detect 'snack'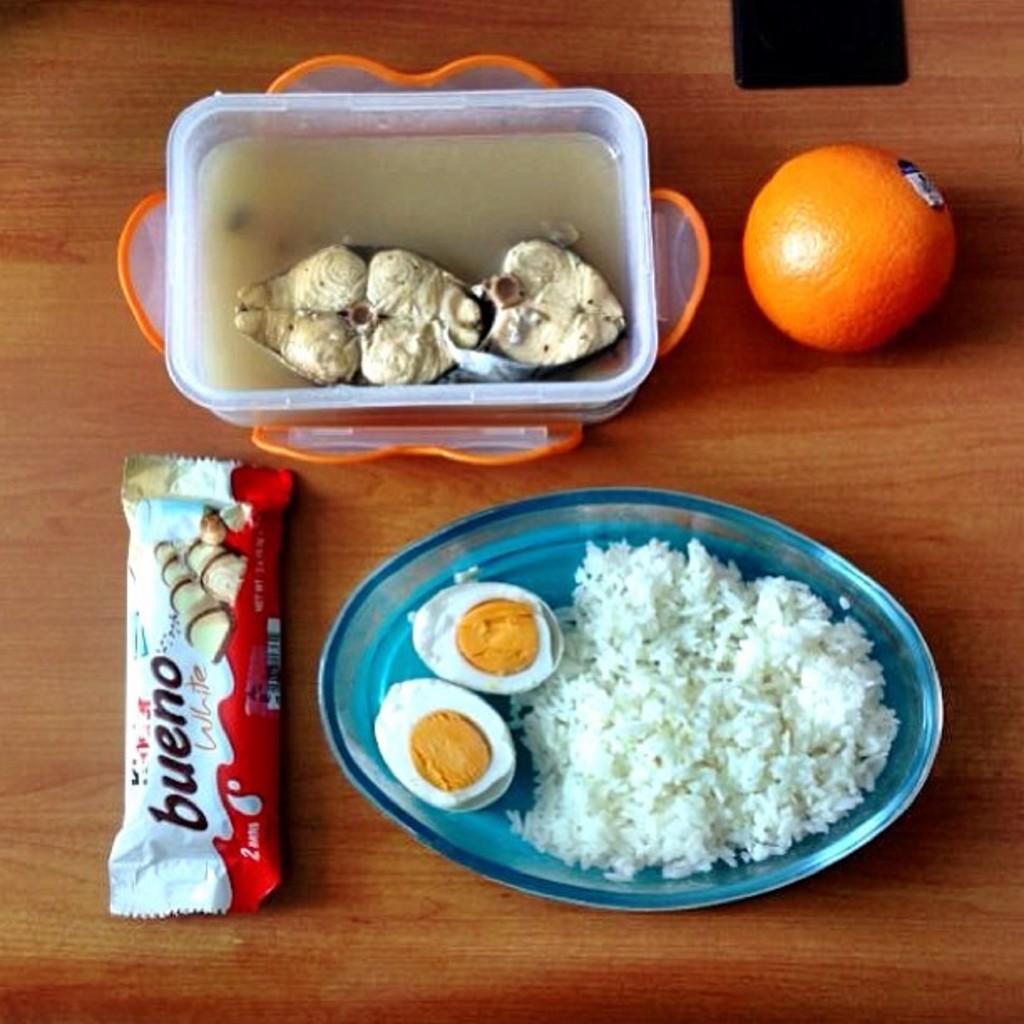
crop(100, 458, 294, 922)
